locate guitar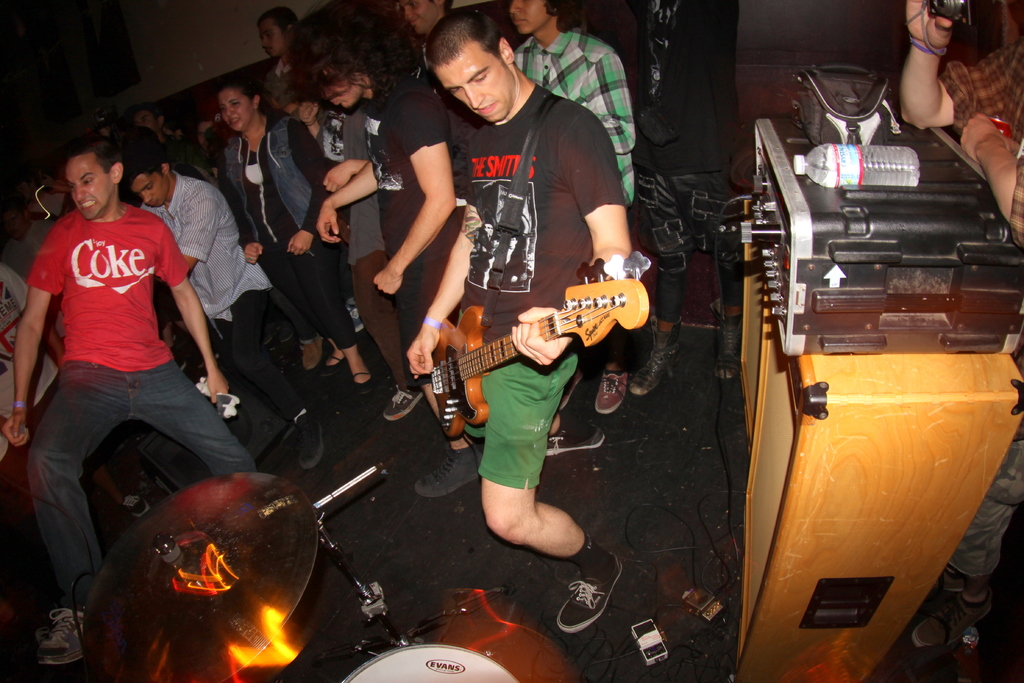
x1=396 y1=277 x2=655 y2=423
